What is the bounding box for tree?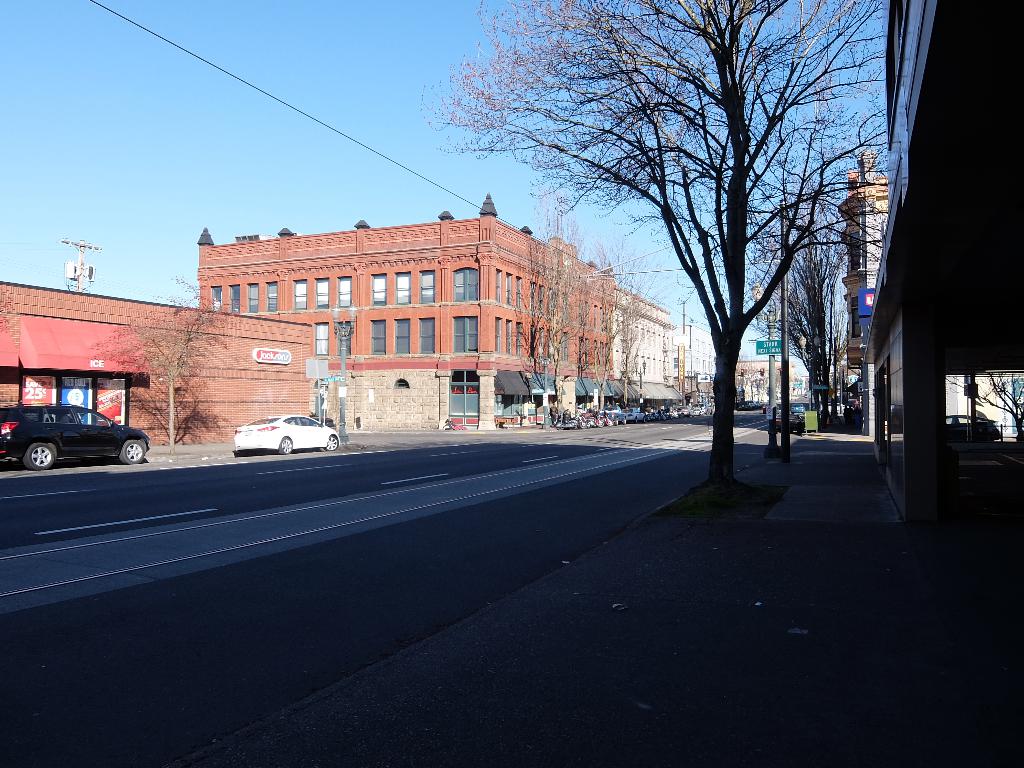
[92, 267, 228, 450].
